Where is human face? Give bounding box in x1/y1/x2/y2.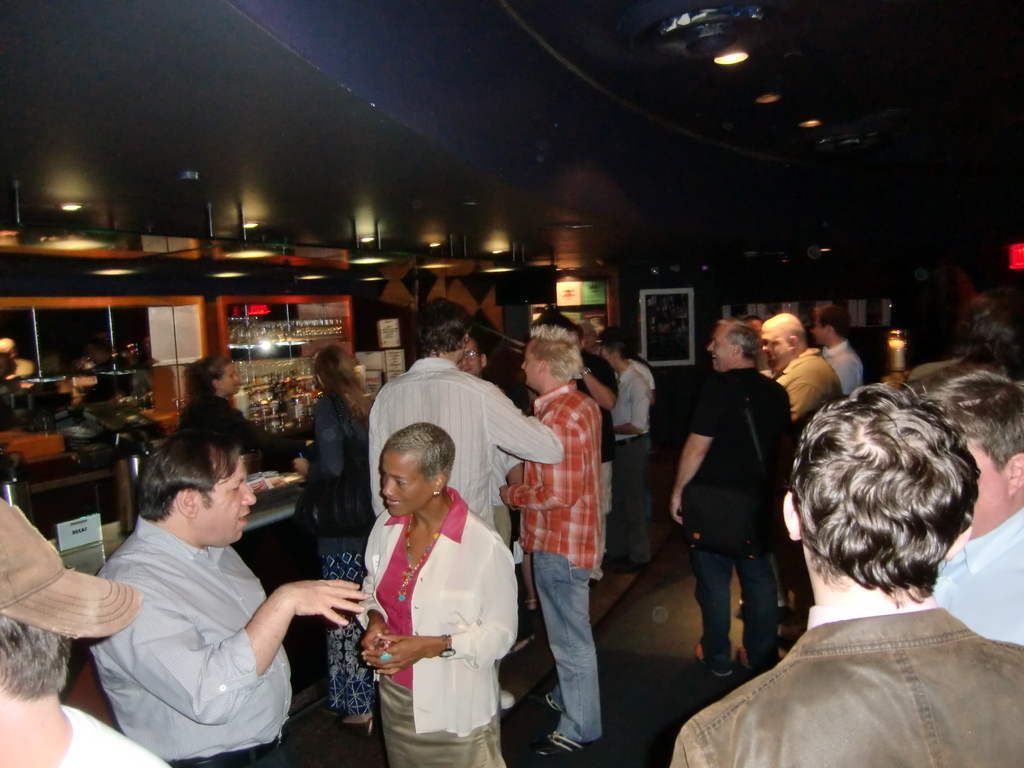
708/328/734/369.
